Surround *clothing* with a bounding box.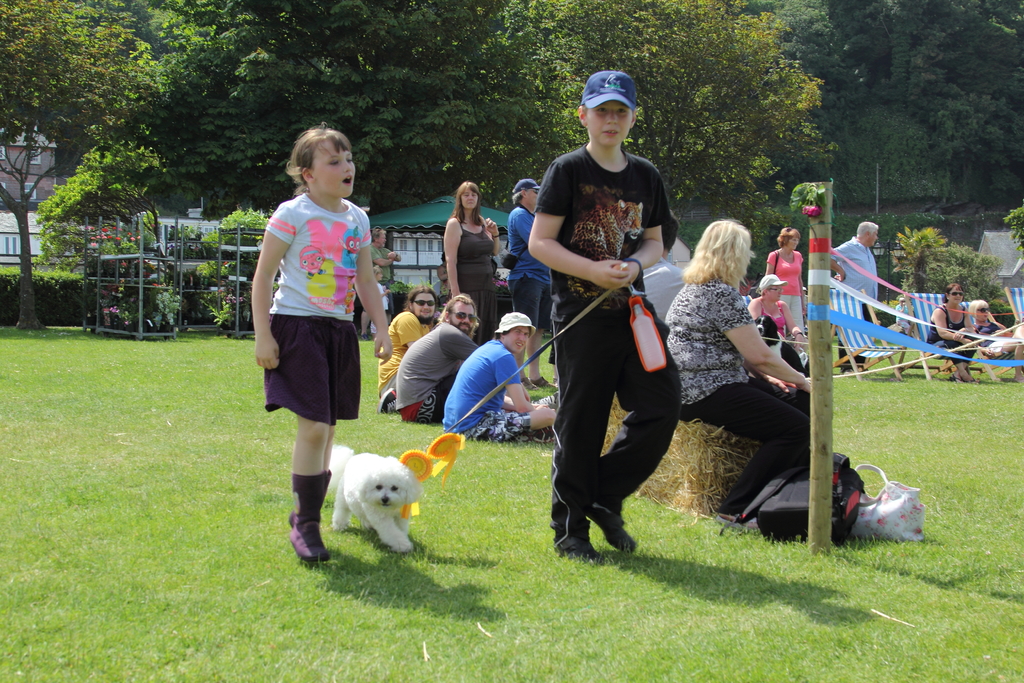
bbox=(500, 210, 554, 318).
